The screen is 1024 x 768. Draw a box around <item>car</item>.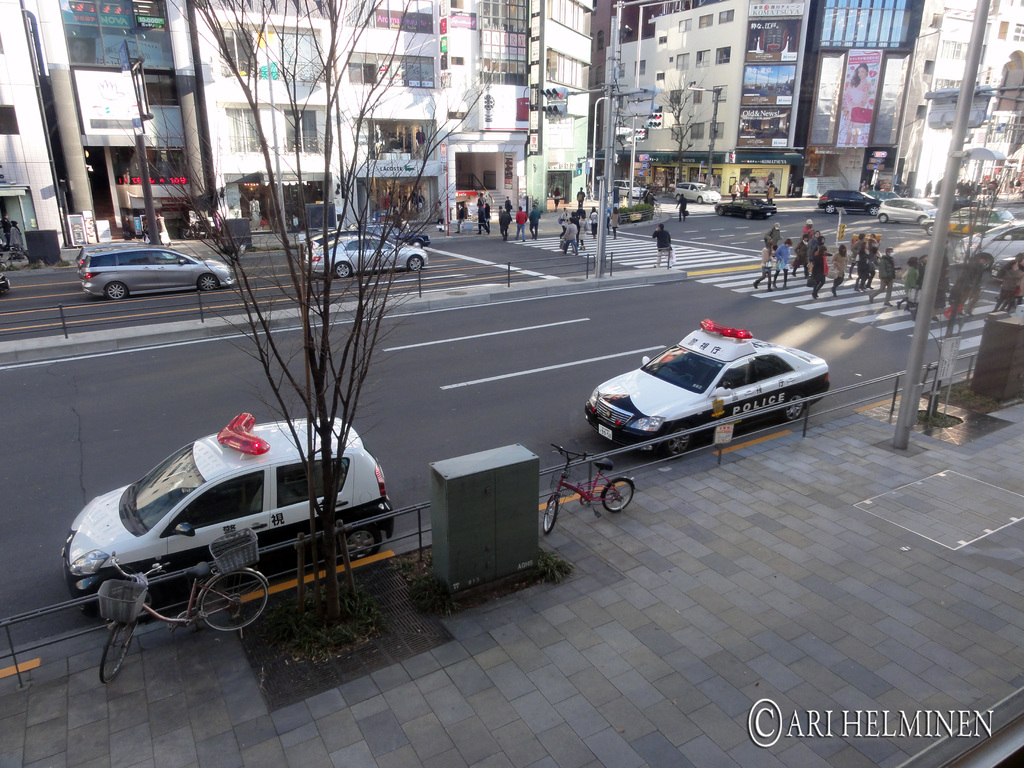
{"left": 613, "top": 179, "right": 646, "bottom": 199}.
